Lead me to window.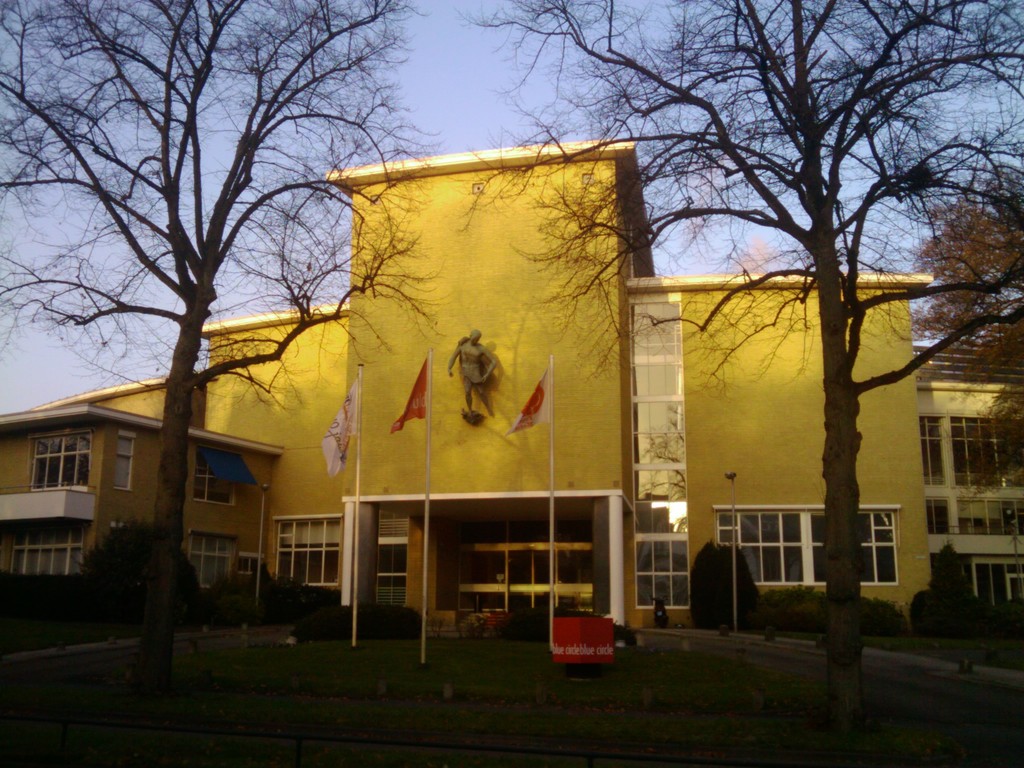
Lead to box(280, 516, 348, 582).
